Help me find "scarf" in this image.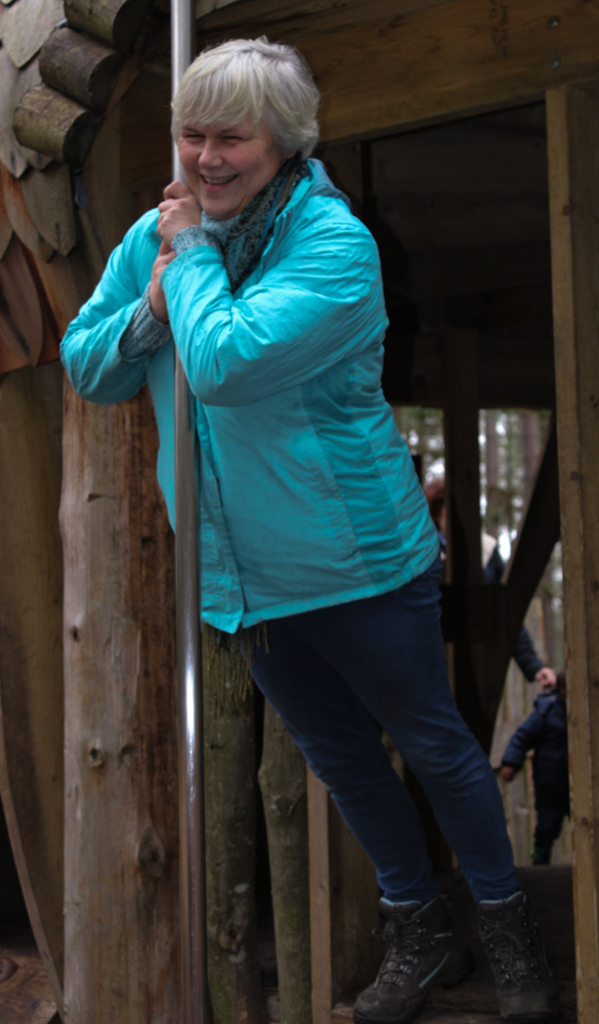
Found it: <region>220, 153, 319, 286</region>.
